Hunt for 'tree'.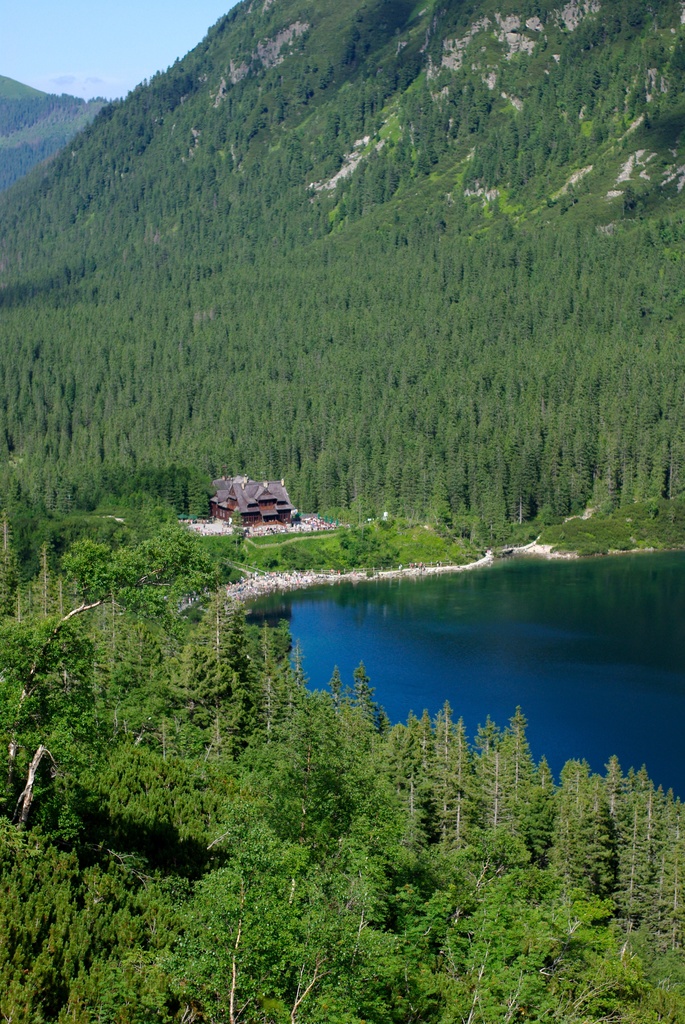
Hunted down at (544, 738, 668, 927).
